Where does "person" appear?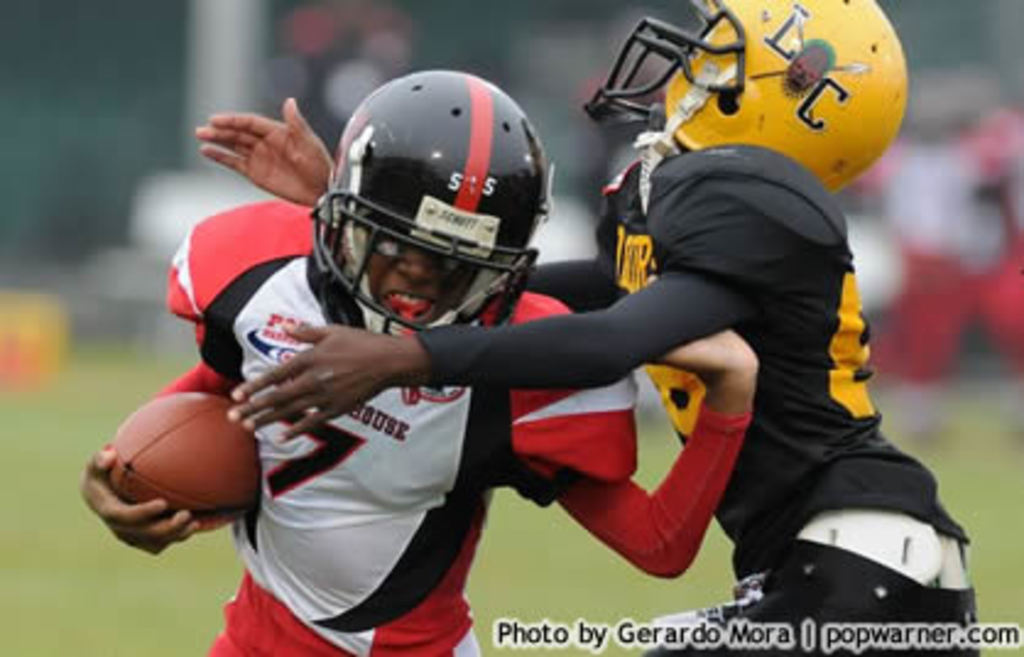
Appears at 81,69,762,655.
